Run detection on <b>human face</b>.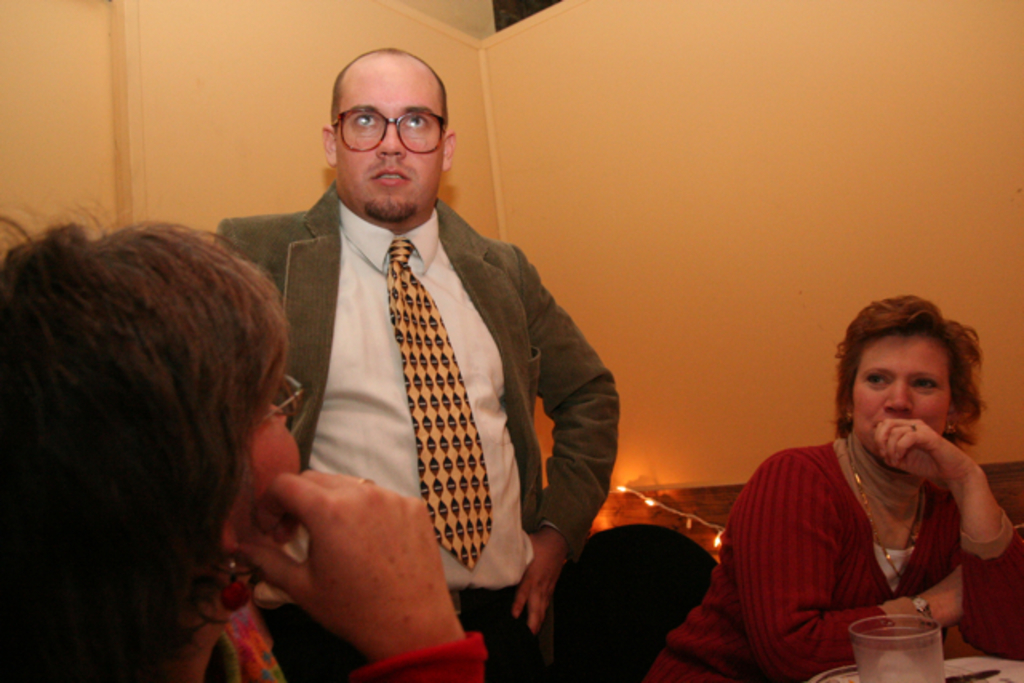
Result: 854,330,955,453.
